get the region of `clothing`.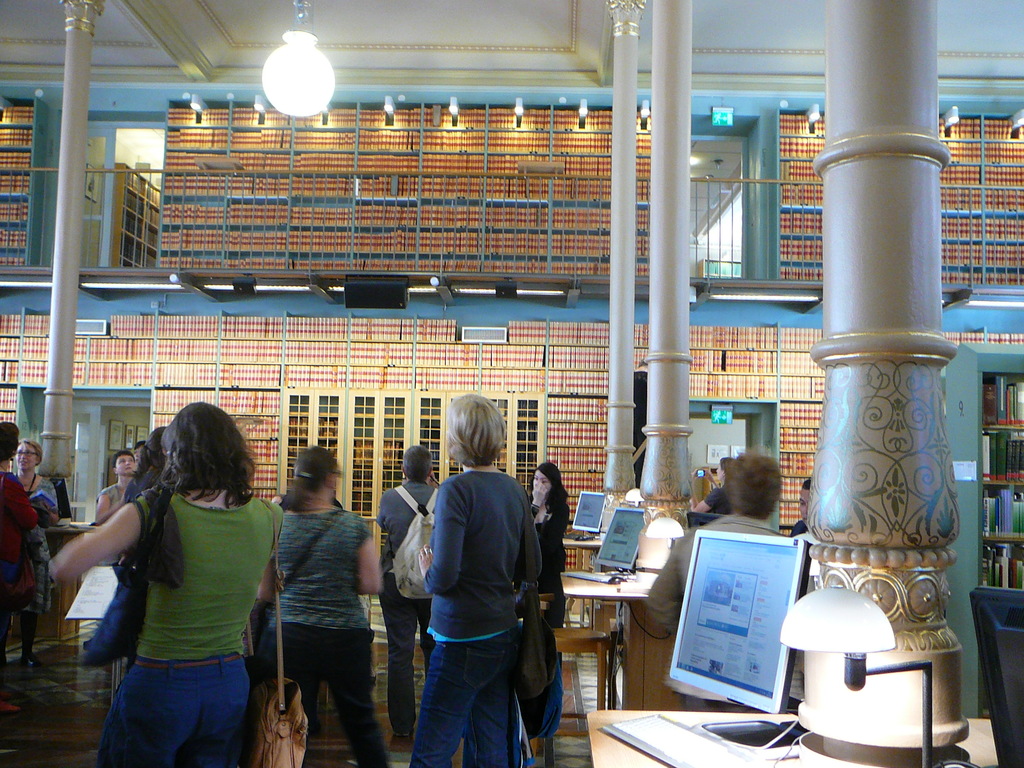
locate(123, 462, 156, 512).
